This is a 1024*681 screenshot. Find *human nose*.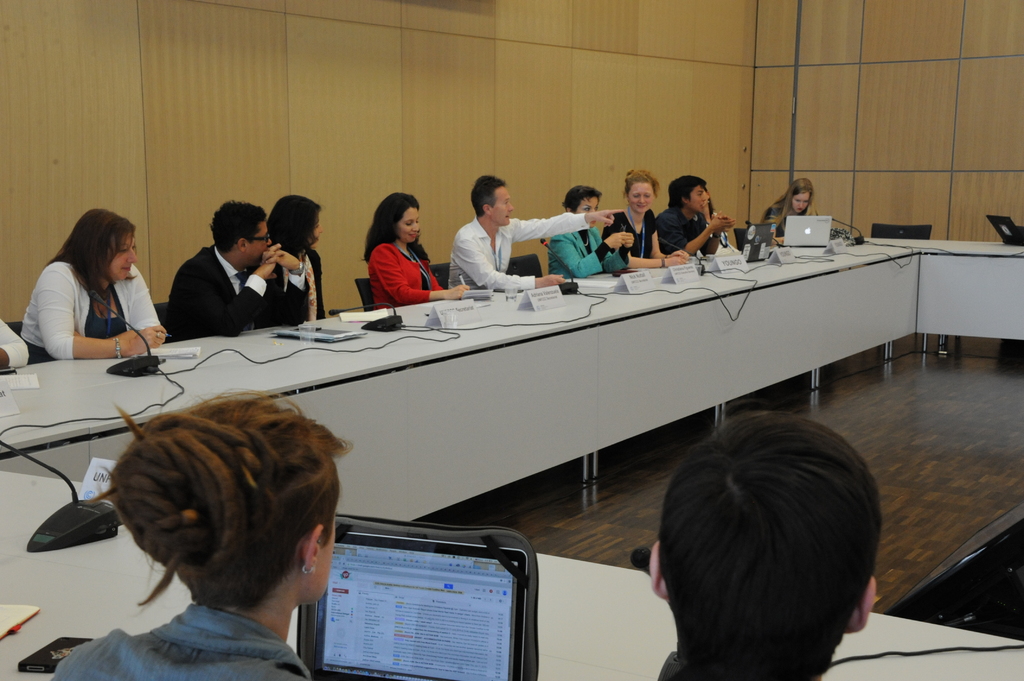
Bounding box: 637/196/644/205.
